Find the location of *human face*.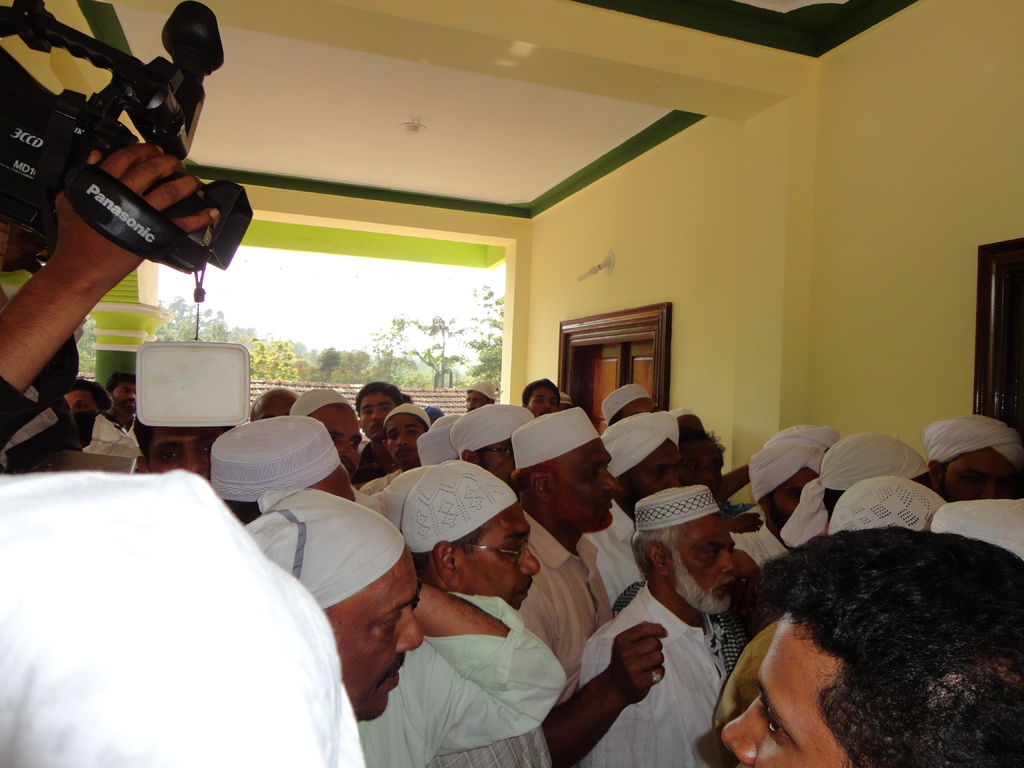
Location: [764,467,820,532].
